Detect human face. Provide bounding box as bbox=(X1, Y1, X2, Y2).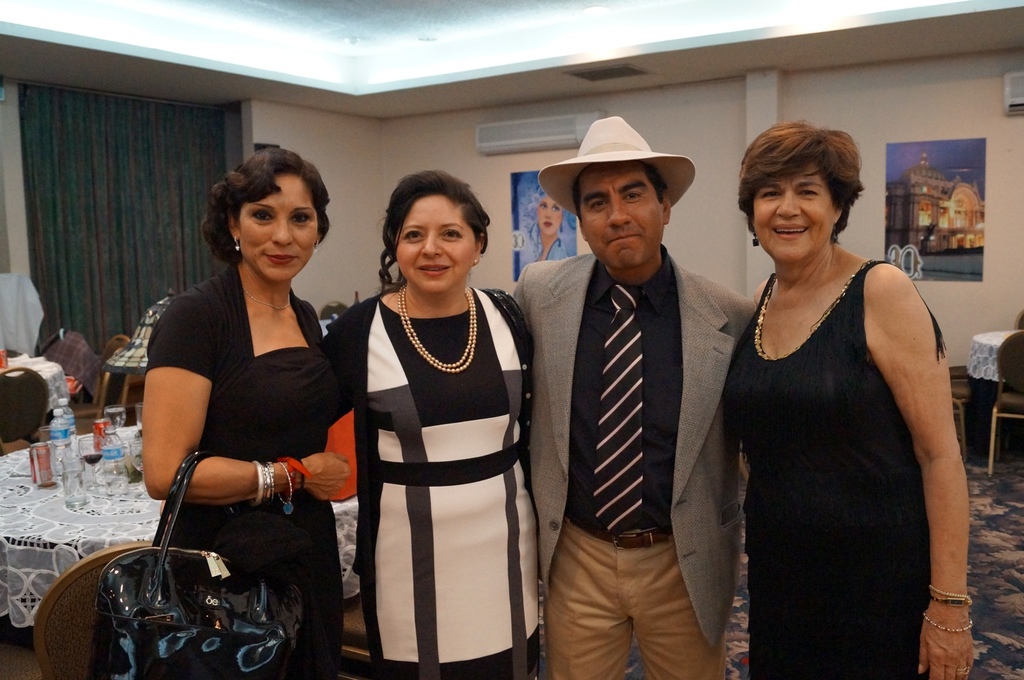
bbox=(535, 197, 559, 235).
